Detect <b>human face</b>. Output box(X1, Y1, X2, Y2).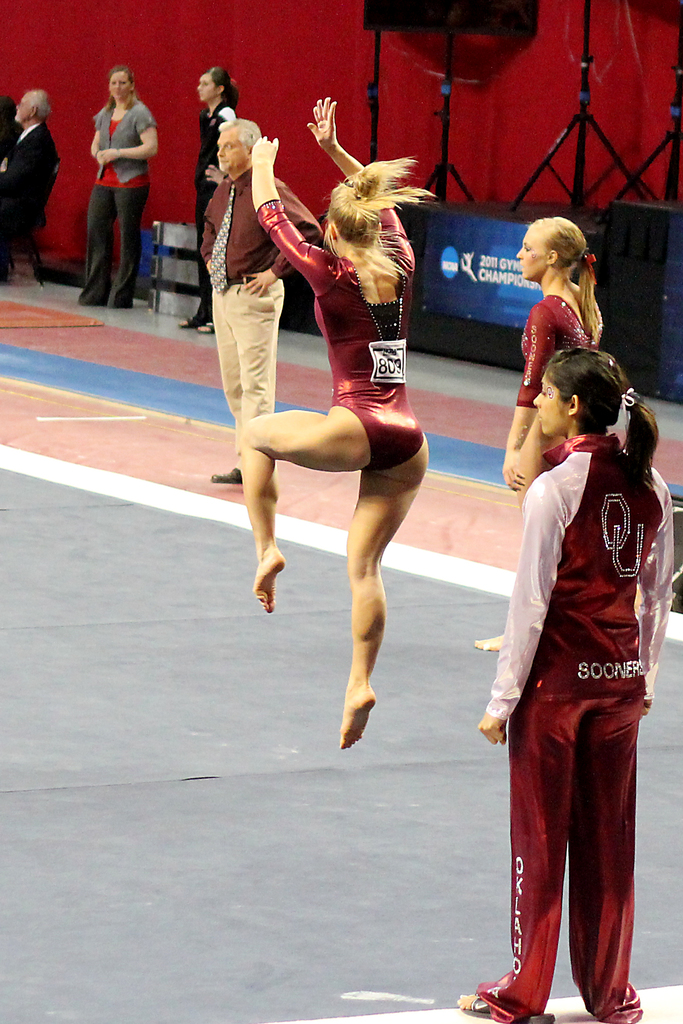
box(106, 72, 134, 104).
